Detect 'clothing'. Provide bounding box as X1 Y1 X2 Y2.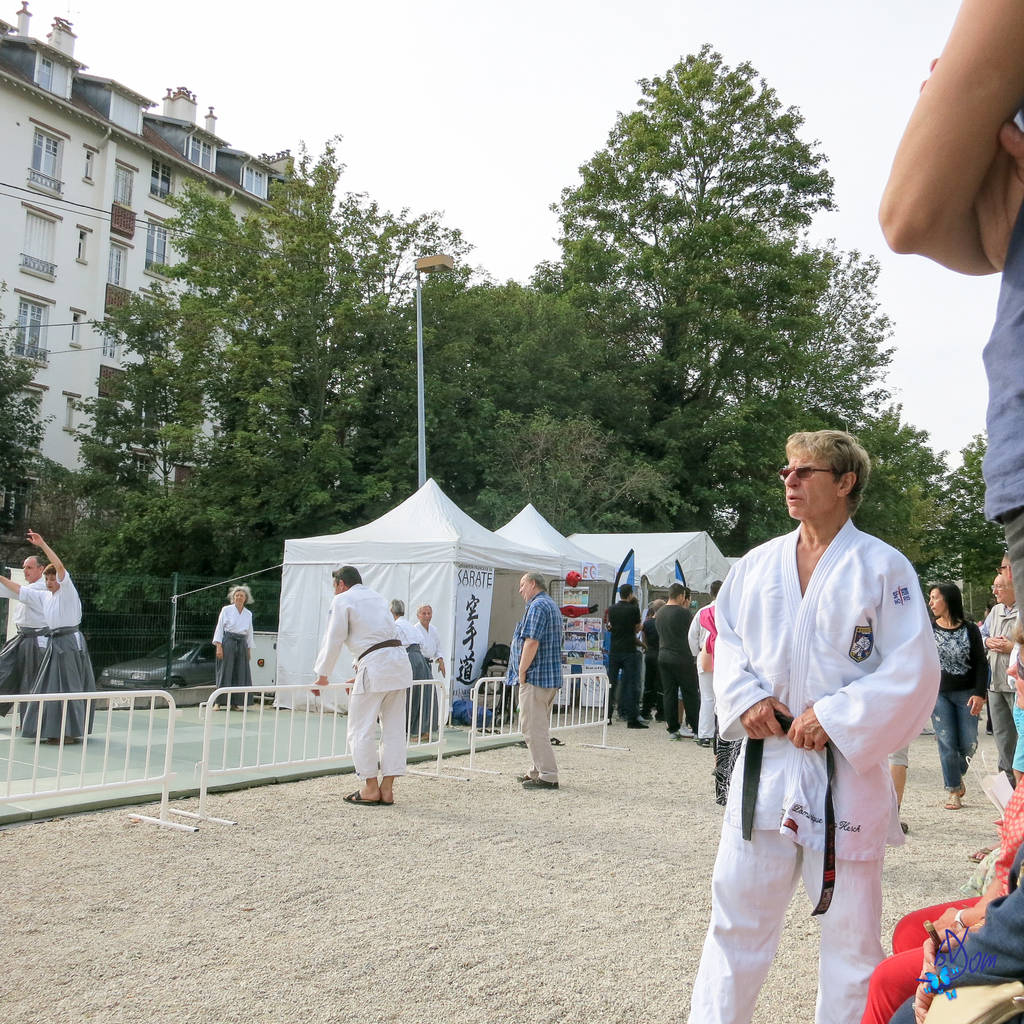
706 495 972 951.
